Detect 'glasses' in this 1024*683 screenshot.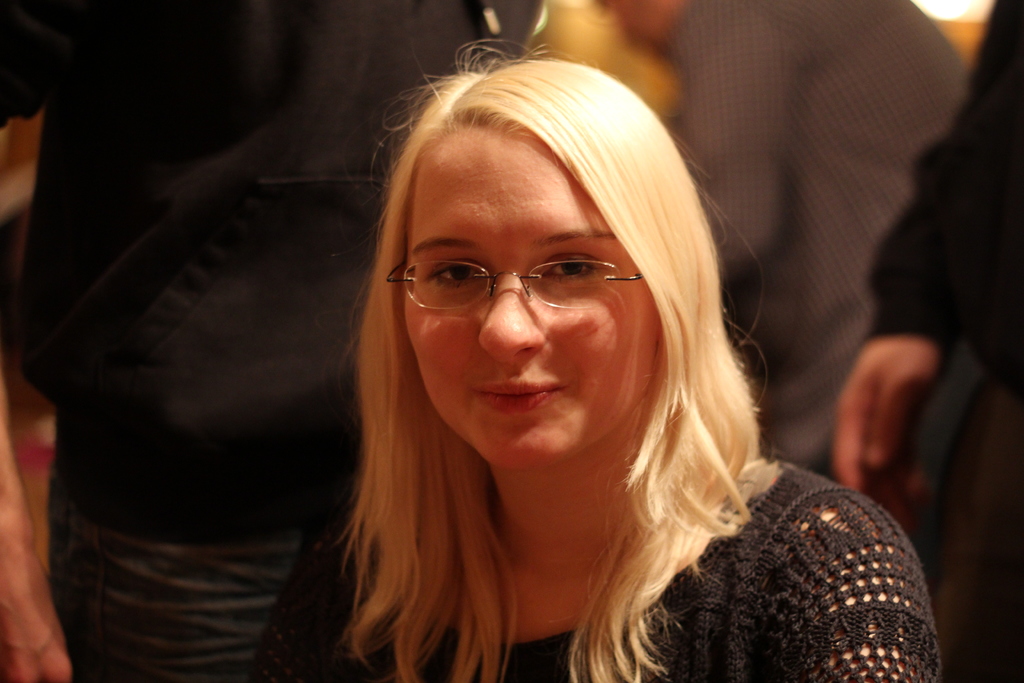
Detection: select_region(403, 249, 620, 324).
